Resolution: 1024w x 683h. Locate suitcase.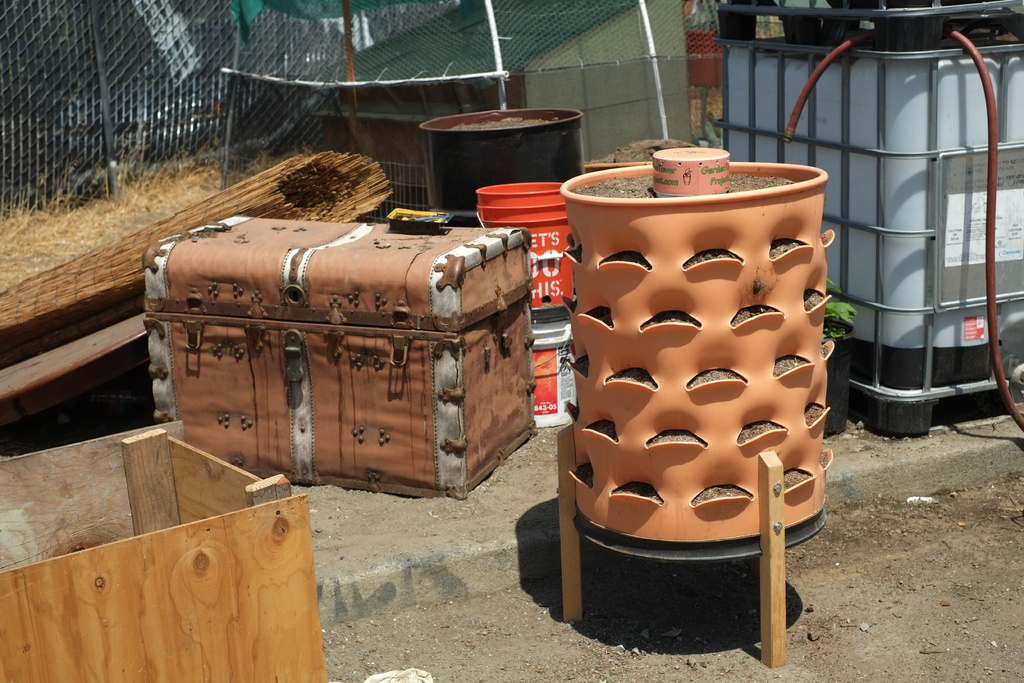
<region>141, 213, 541, 502</region>.
